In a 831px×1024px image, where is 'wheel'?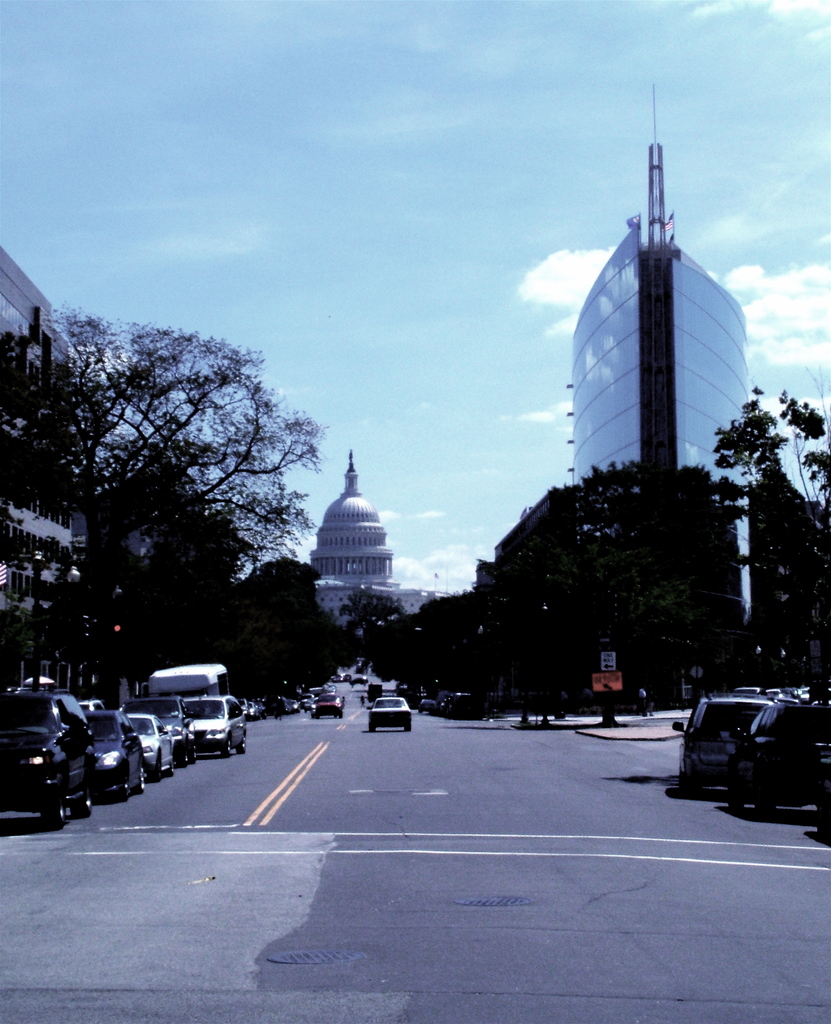
region(117, 781, 128, 798).
